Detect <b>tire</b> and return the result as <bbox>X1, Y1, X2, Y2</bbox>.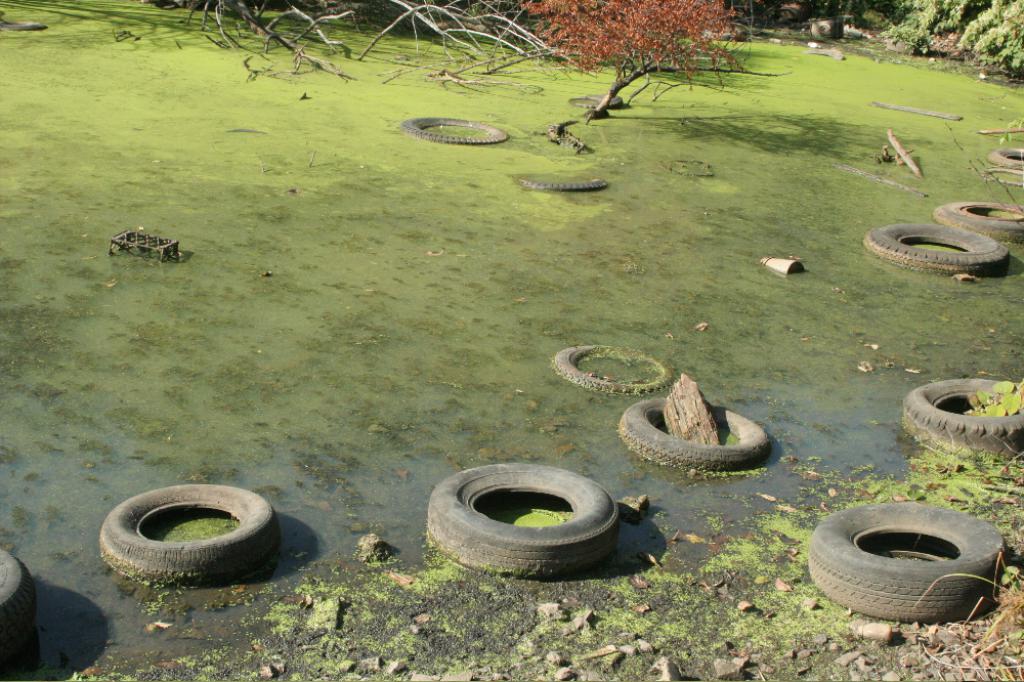
<bbox>622, 399, 781, 471</bbox>.
